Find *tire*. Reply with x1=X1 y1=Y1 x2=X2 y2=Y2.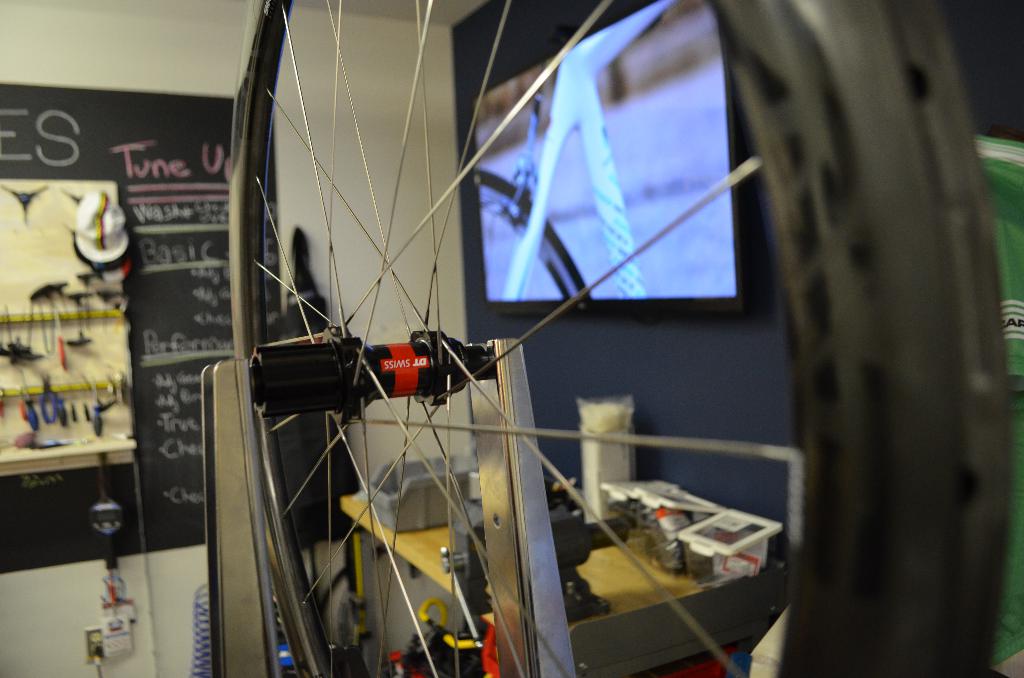
x1=224 y1=0 x2=1012 y2=677.
